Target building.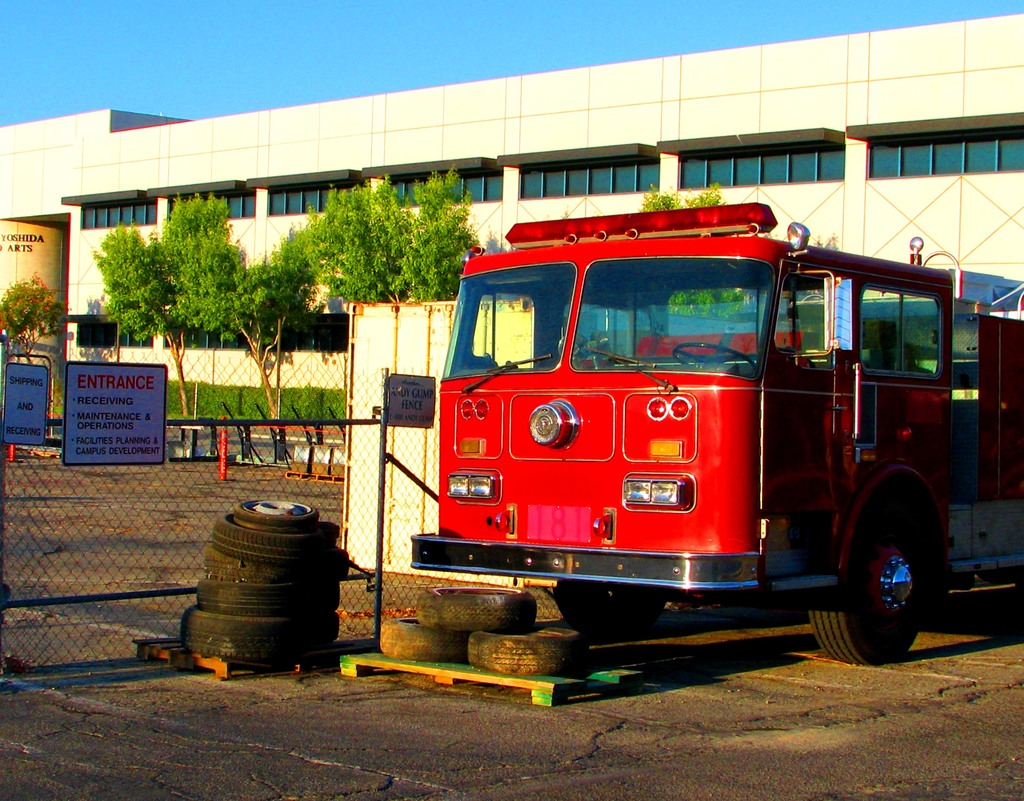
Target region: 0 13 1023 391.
